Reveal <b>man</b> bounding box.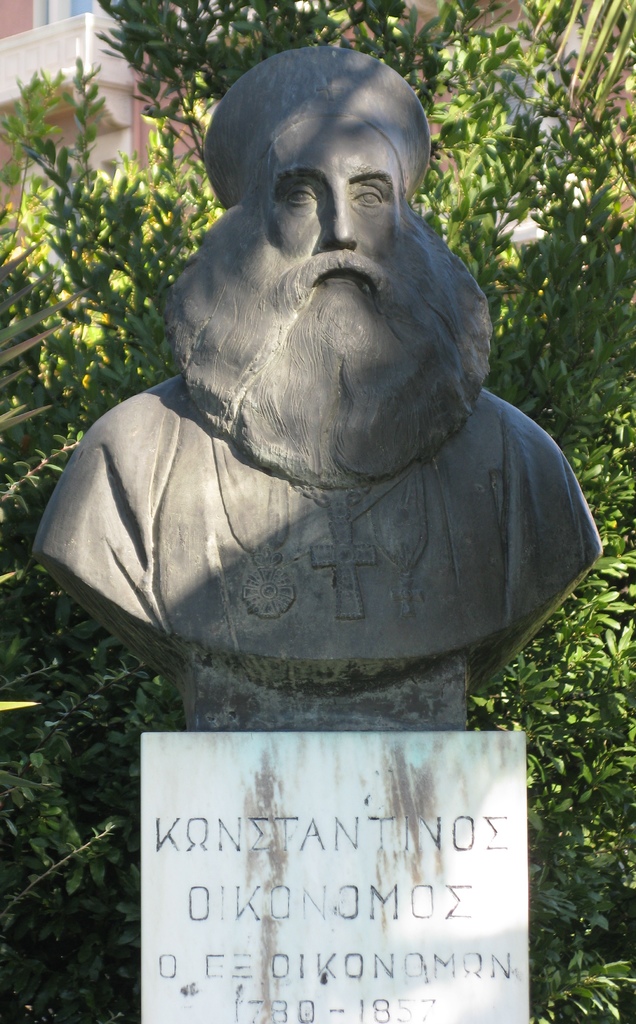
Revealed: locate(34, 42, 608, 732).
